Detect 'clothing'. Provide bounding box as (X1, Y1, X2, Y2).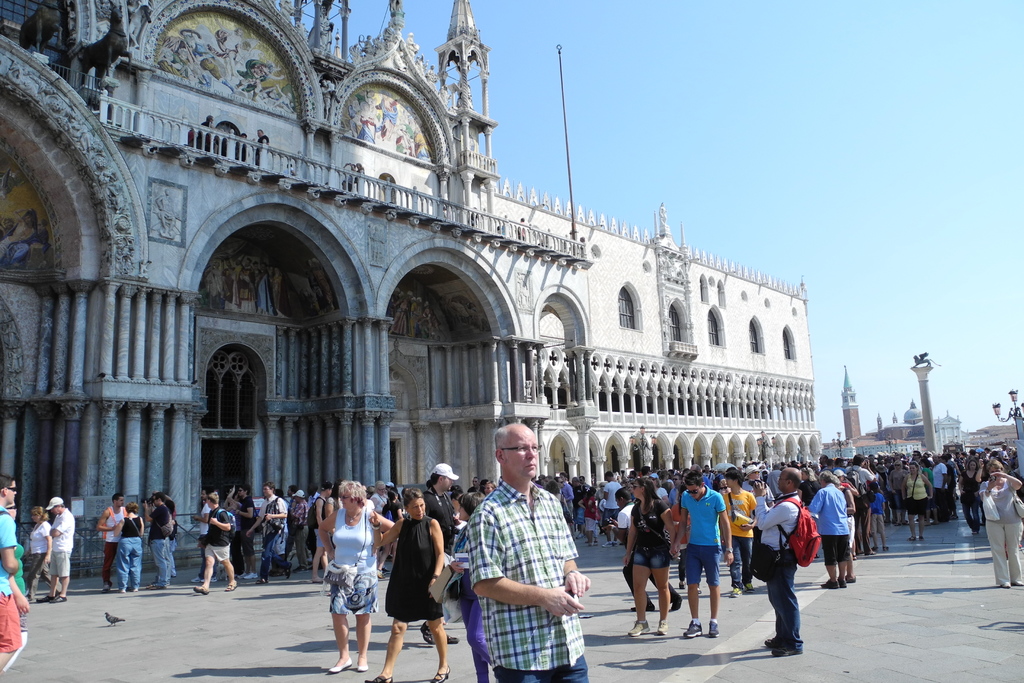
(625, 493, 675, 572).
